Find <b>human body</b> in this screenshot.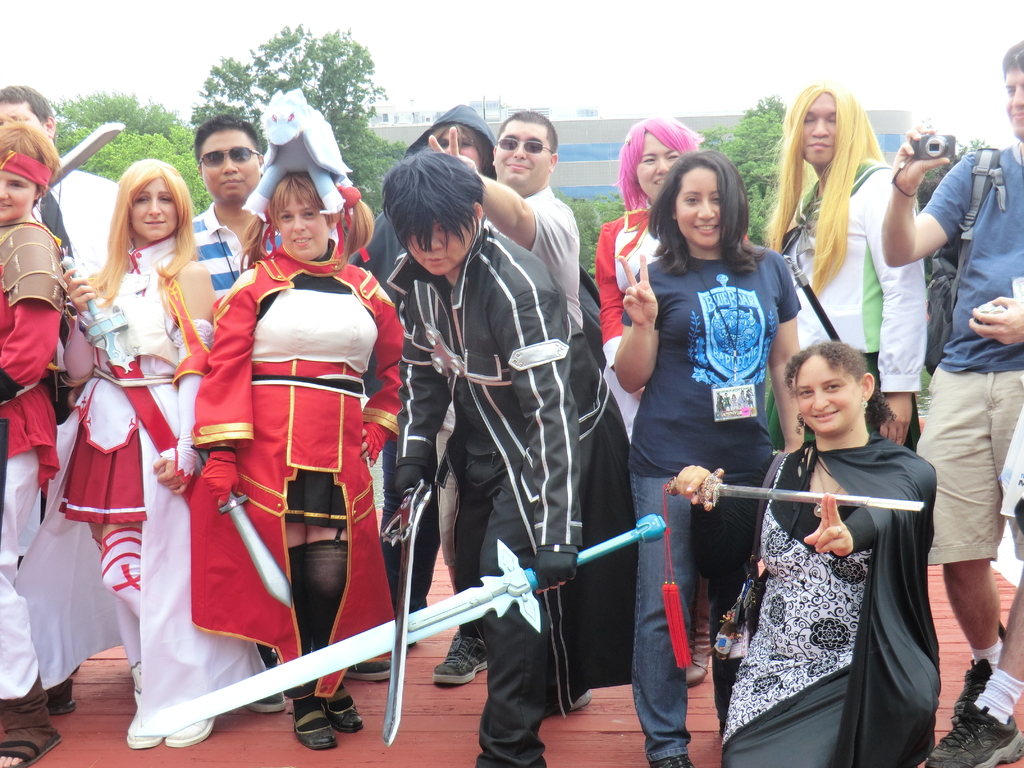
The bounding box for <b>human body</b> is rect(379, 146, 614, 767).
